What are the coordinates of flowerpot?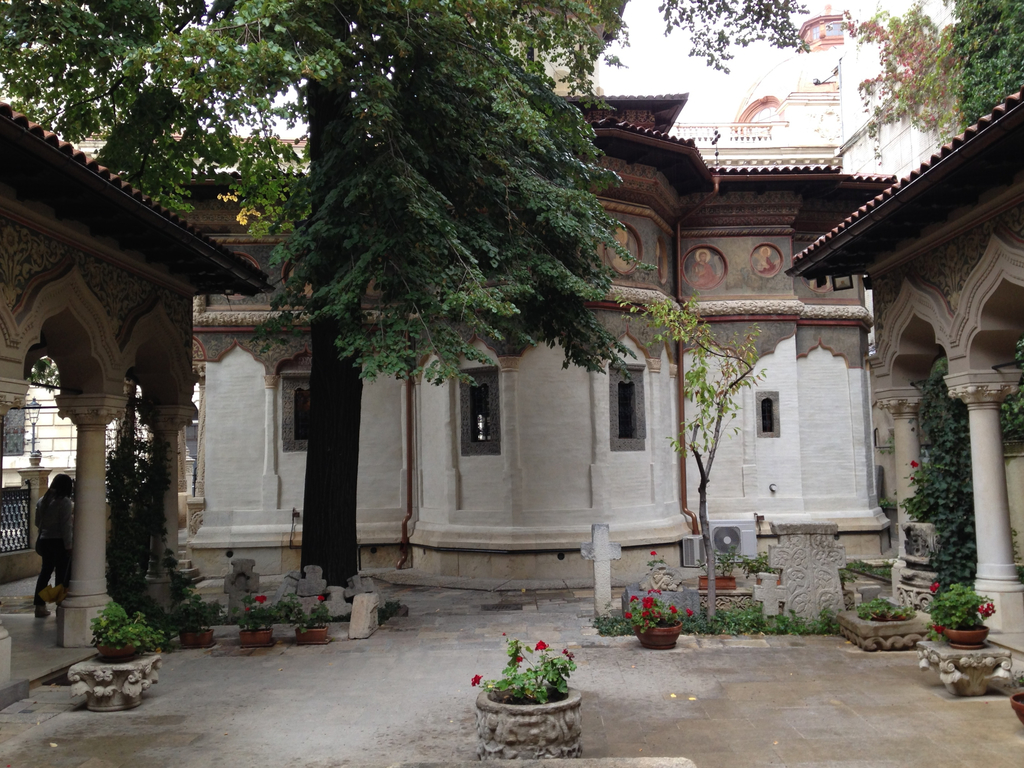
<box>936,625,990,650</box>.
